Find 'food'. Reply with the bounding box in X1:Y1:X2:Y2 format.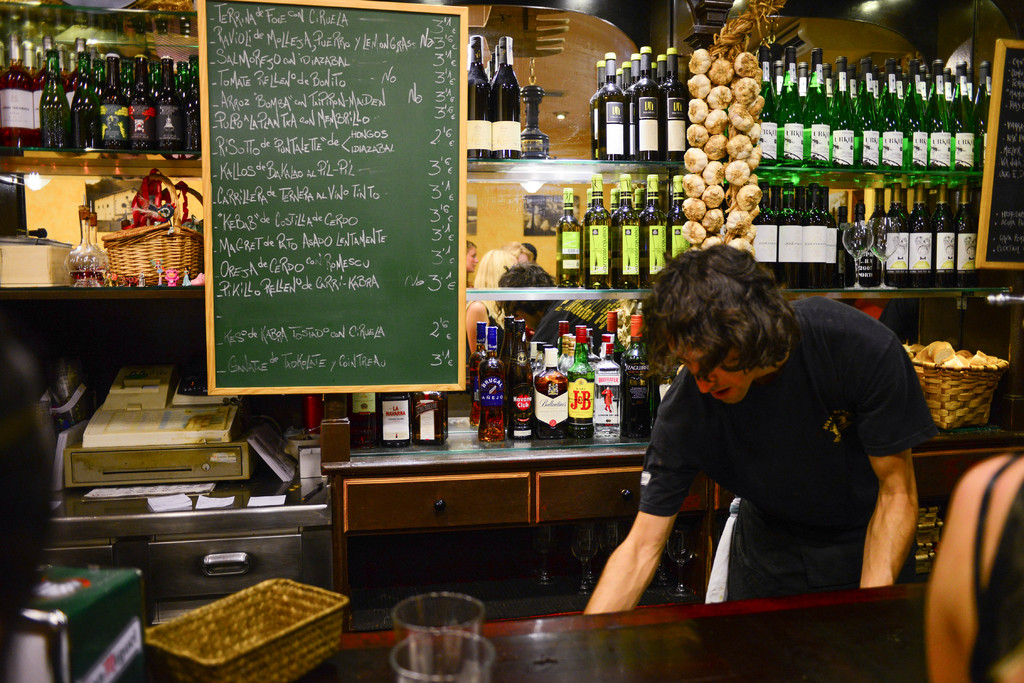
740:221:756:245.
